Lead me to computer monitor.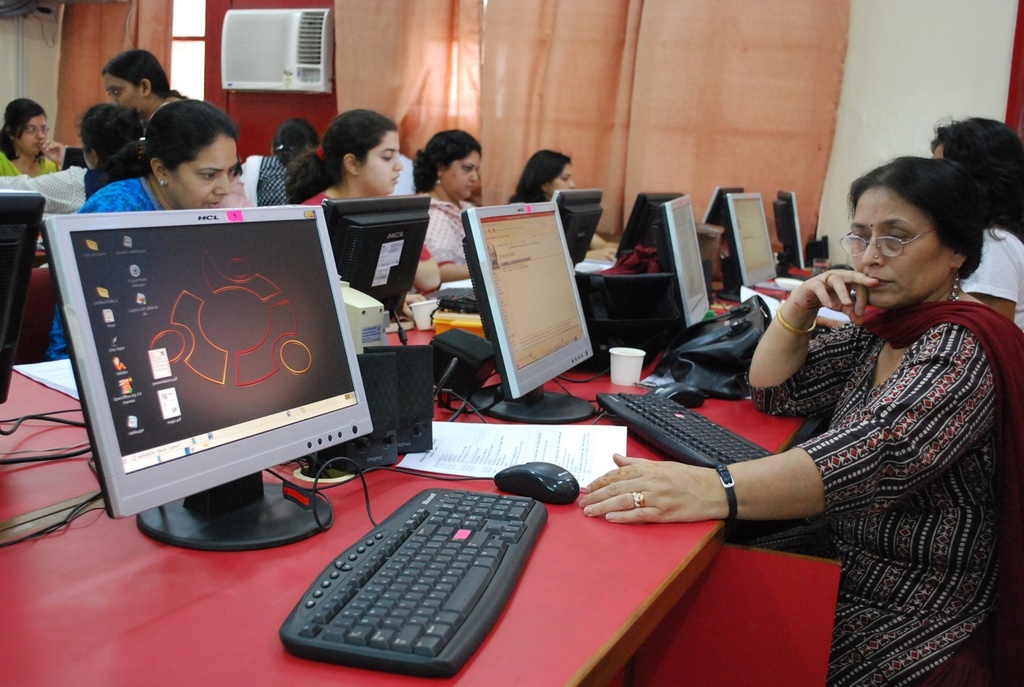
Lead to [x1=58, y1=145, x2=86, y2=176].
